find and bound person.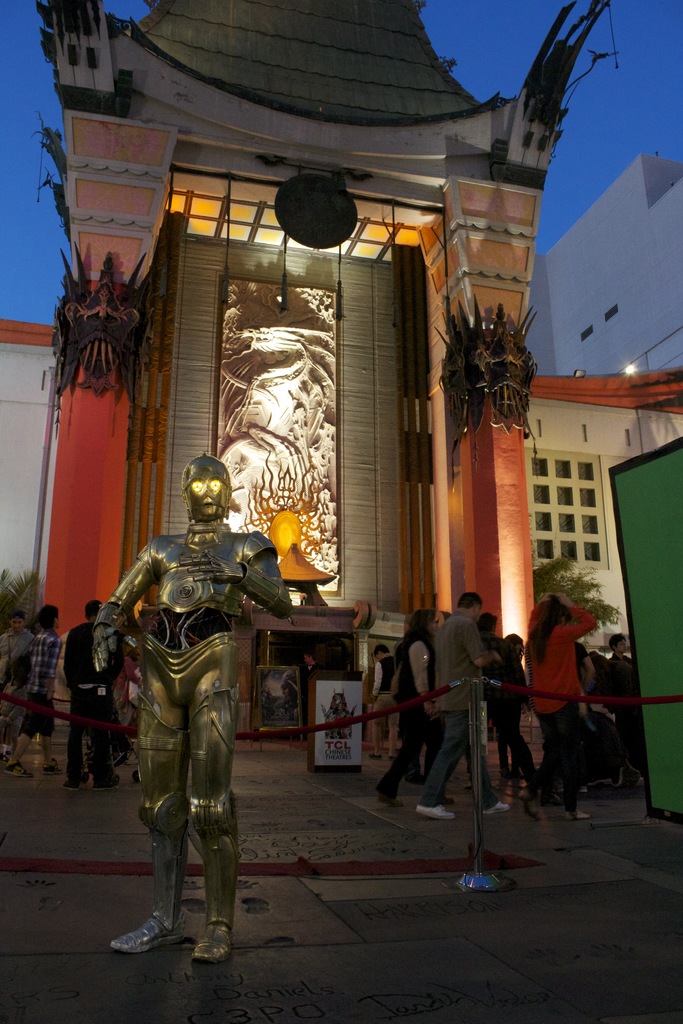
Bound: 2,602,63,765.
